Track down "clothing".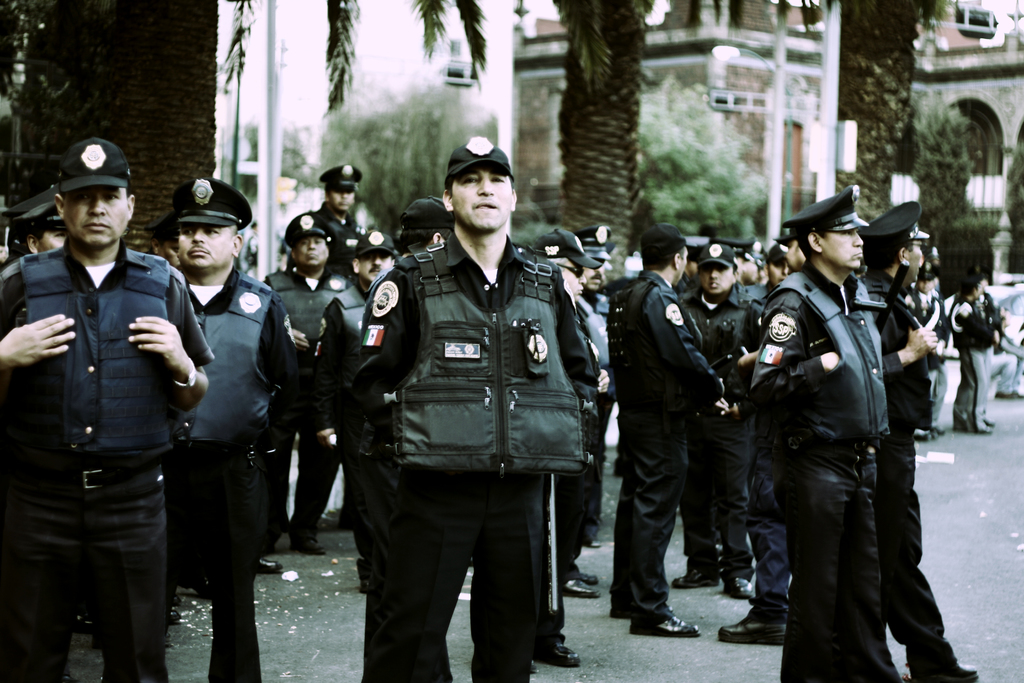
Tracked to bbox(847, 262, 964, 675).
